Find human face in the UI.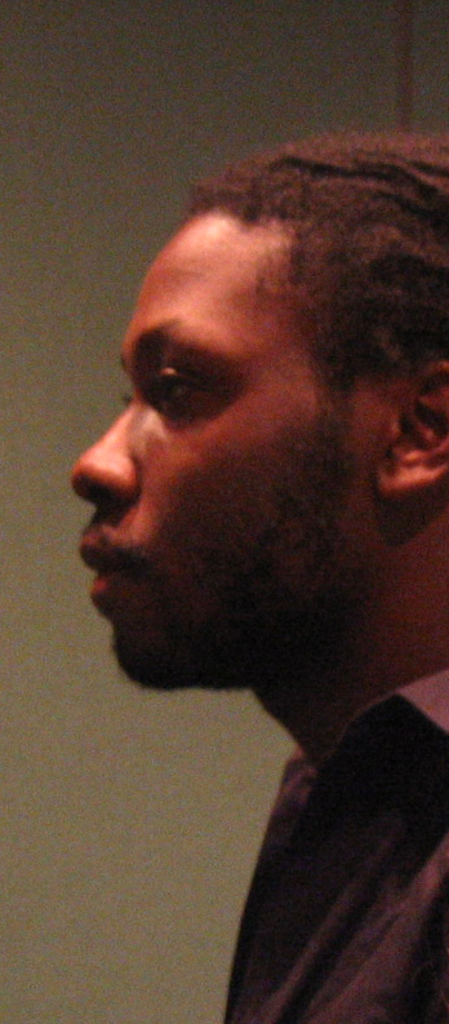
UI element at [66,207,375,697].
